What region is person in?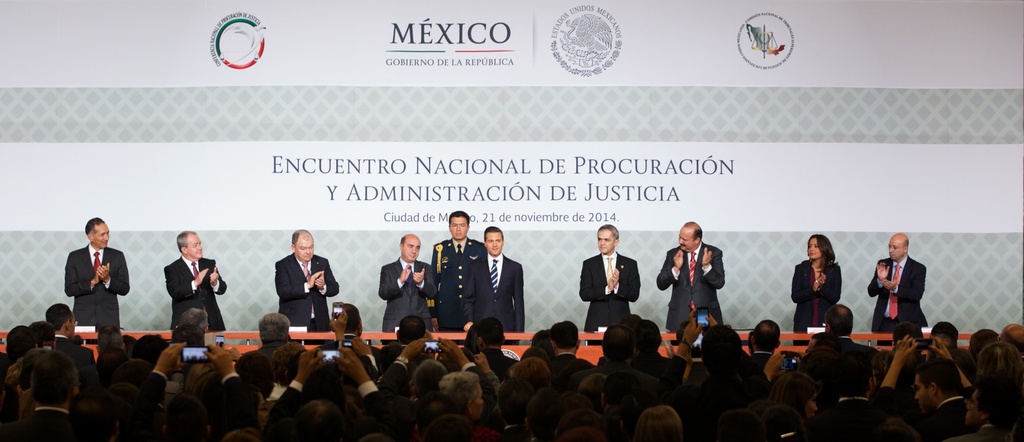
467:220:525:336.
